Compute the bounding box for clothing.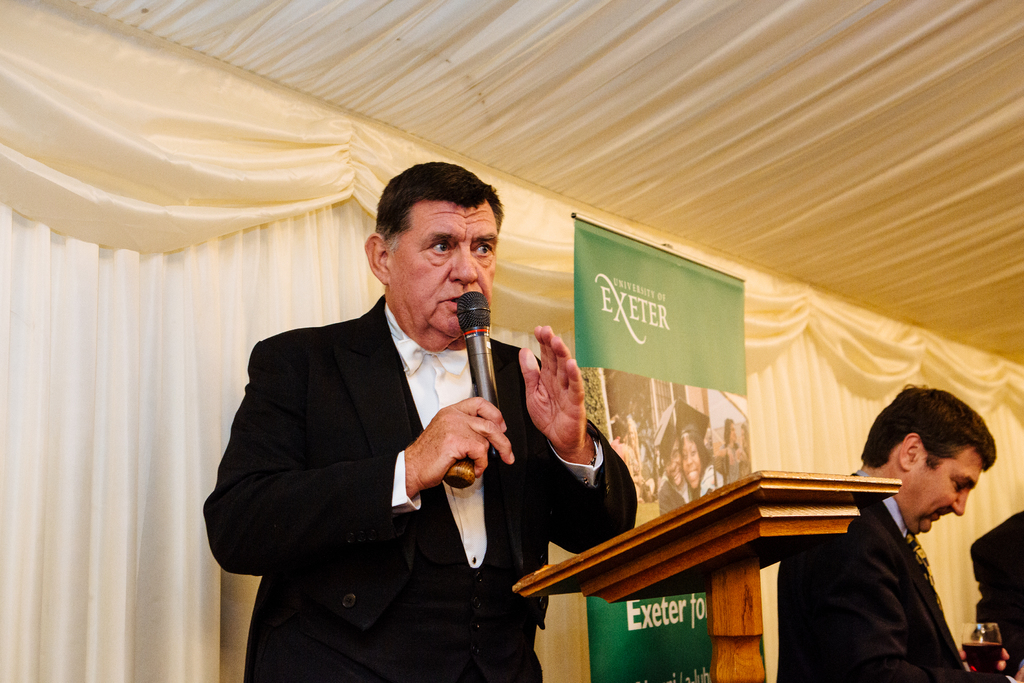
region(202, 294, 641, 682).
